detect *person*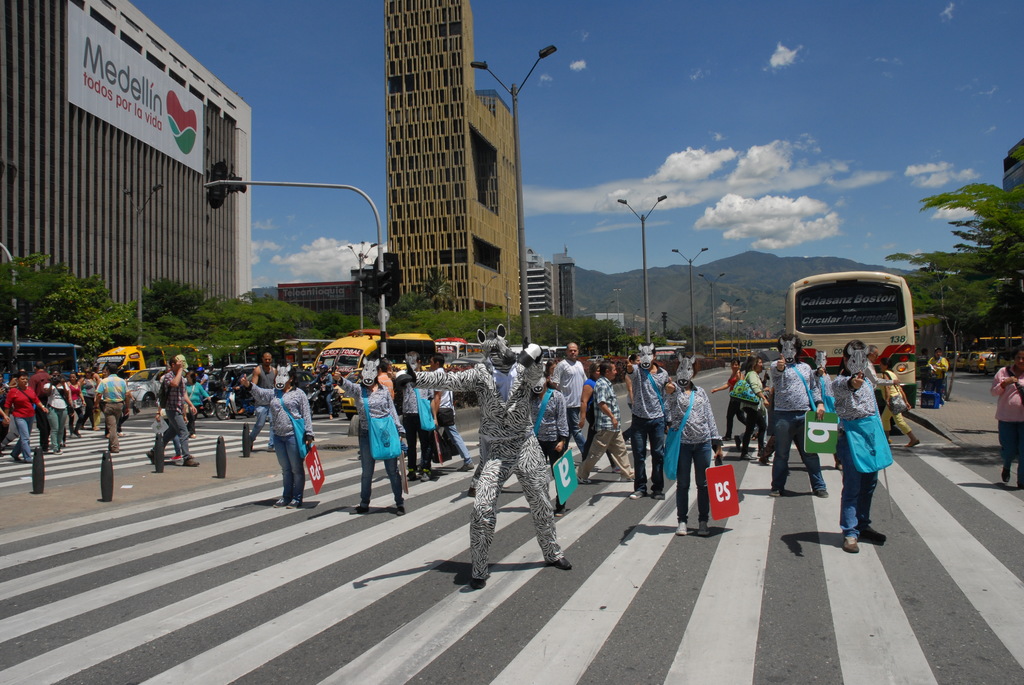
{"x1": 745, "y1": 354, "x2": 763, "y2": 459}
